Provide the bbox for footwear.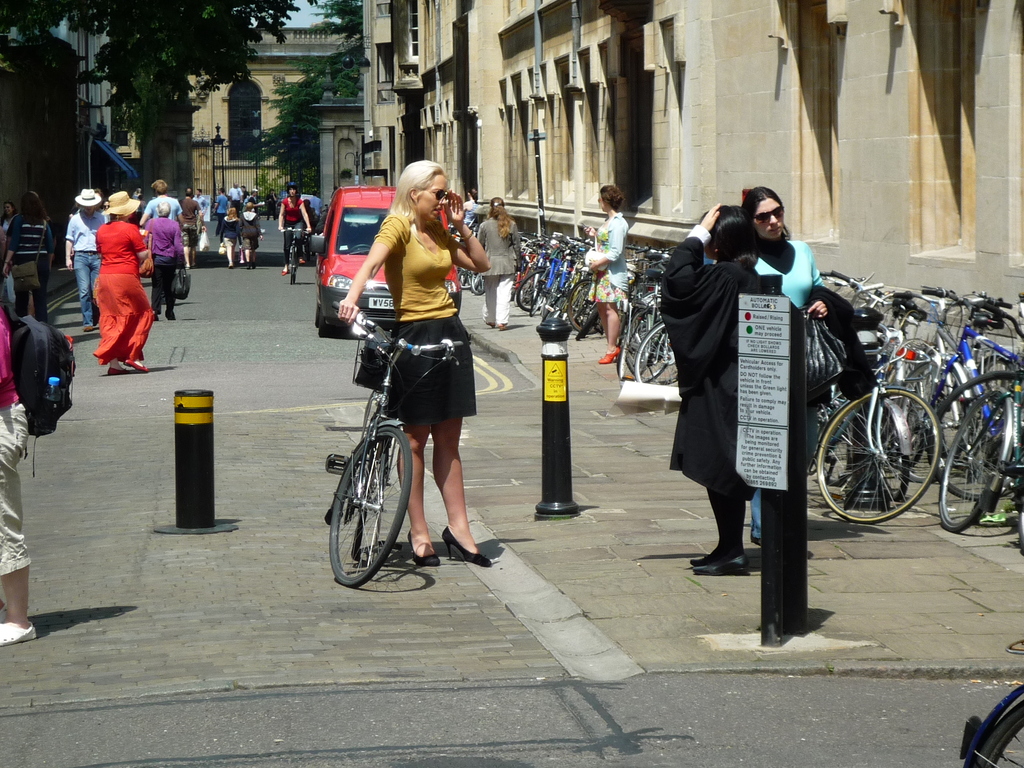
box=[440, 525, 495, 569].
